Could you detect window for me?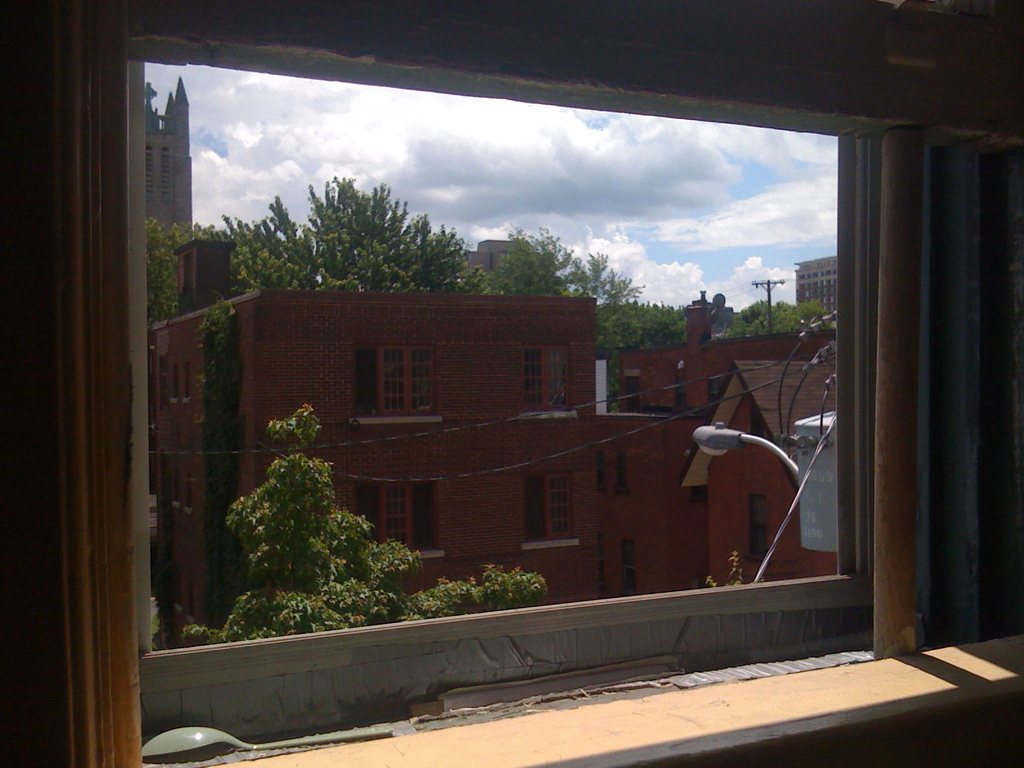
Detection result: 747,495,765,562.
